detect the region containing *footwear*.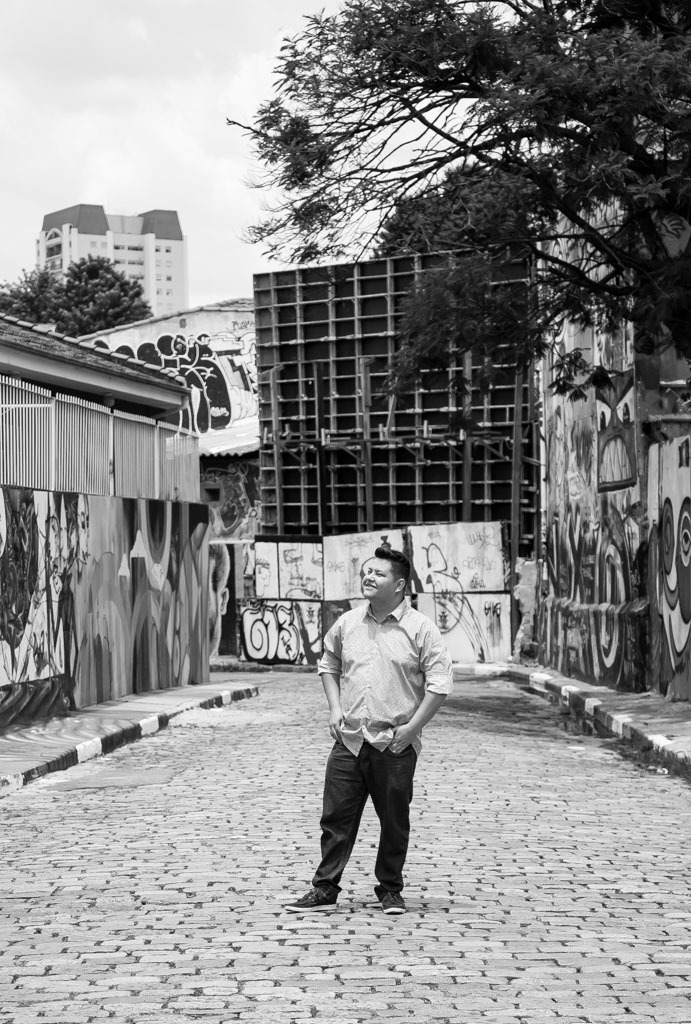
x1=283 y1=889 x2=342 y2=910.
